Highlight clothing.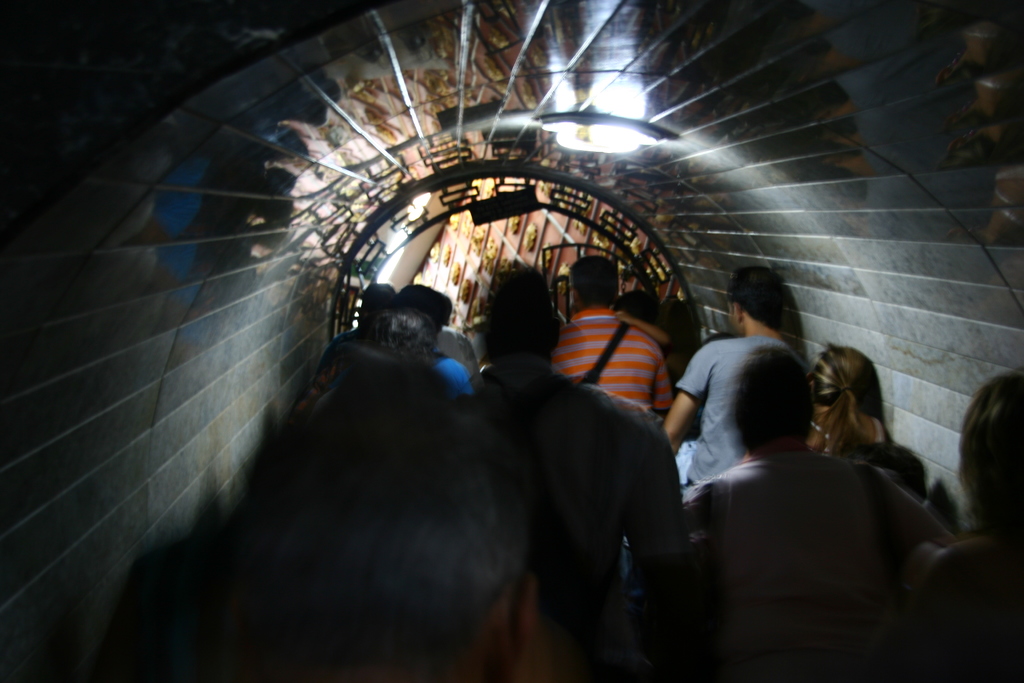
Highlighted region: (x1=291, y1=363, x2=333, y2=423).
